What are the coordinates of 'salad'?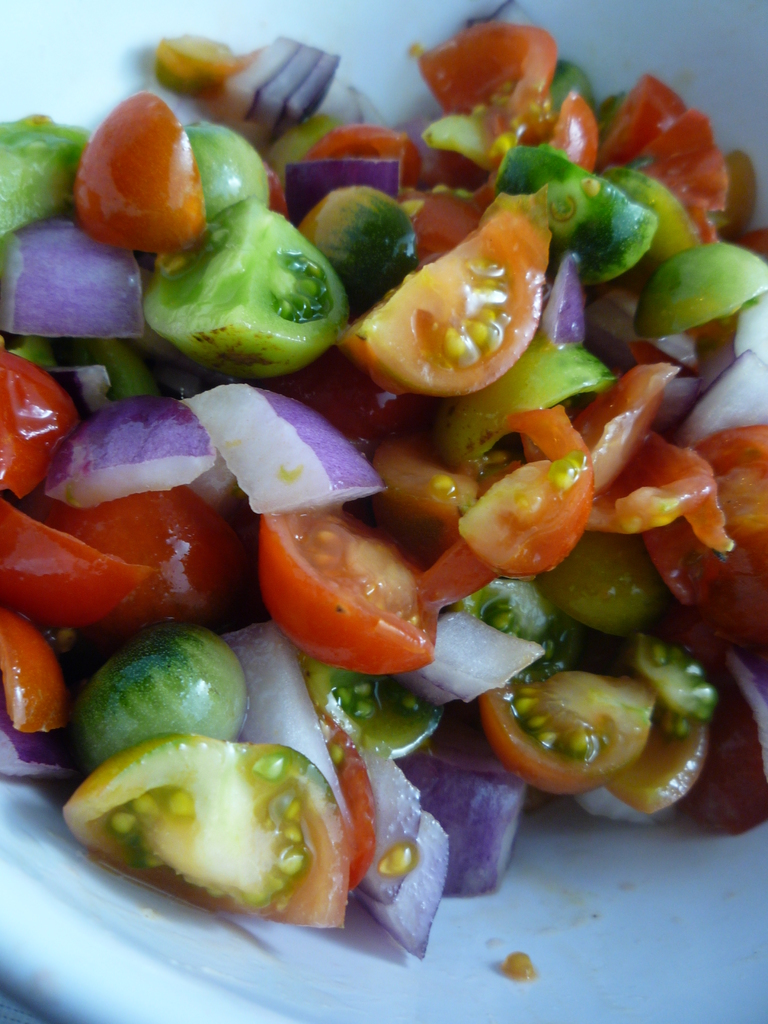
select_region(0, 0, 767, 935).
